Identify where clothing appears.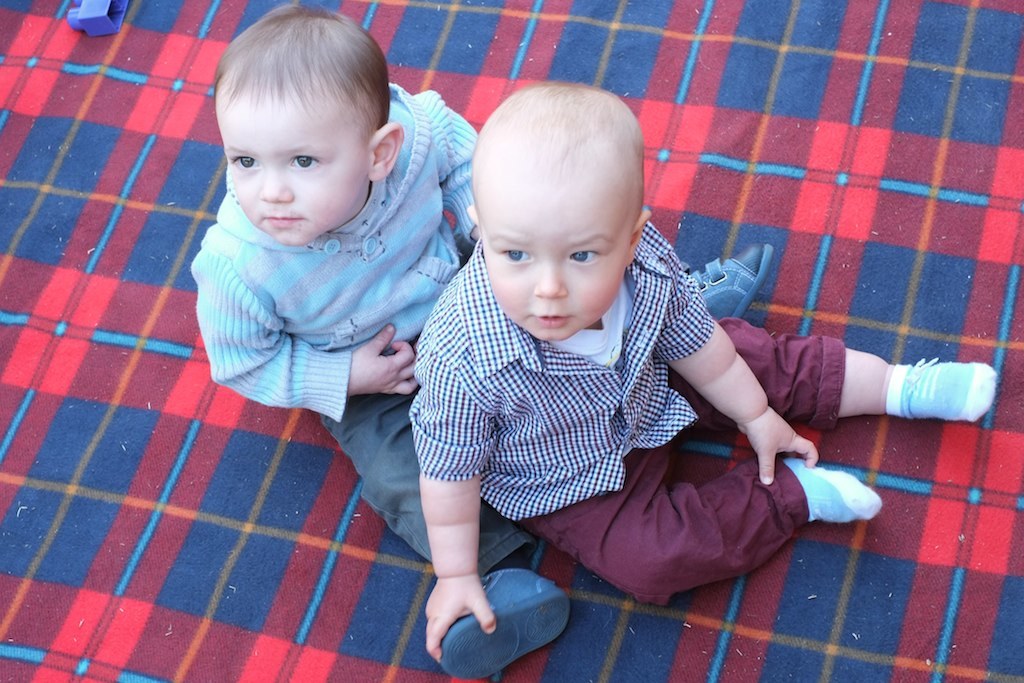
Appears at 394/204/831/613.
